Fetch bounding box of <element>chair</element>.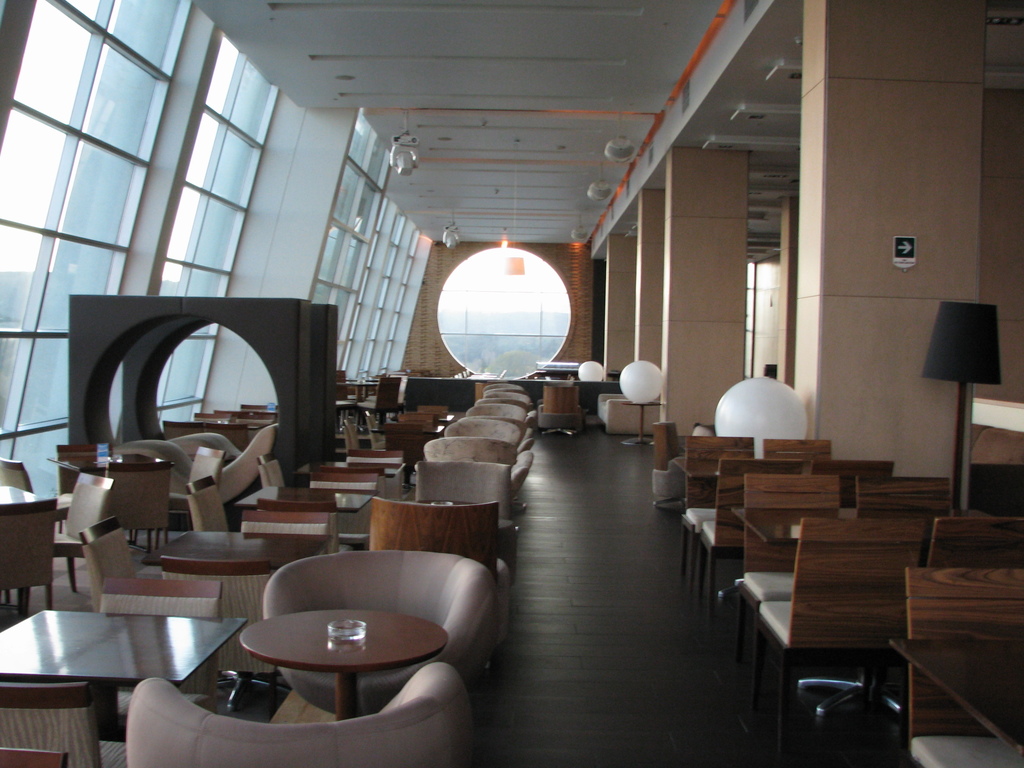
Bbox: 467, 399, 531, 433.
